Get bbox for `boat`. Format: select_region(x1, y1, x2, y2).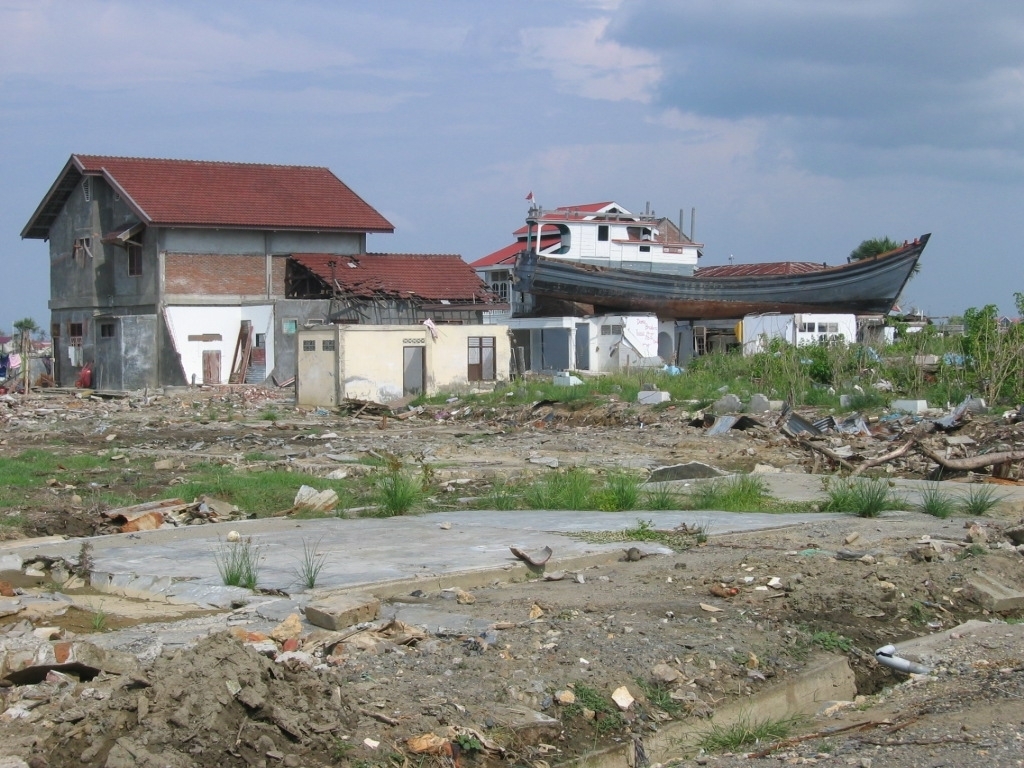
select_region(455, 170, 911, 330).
